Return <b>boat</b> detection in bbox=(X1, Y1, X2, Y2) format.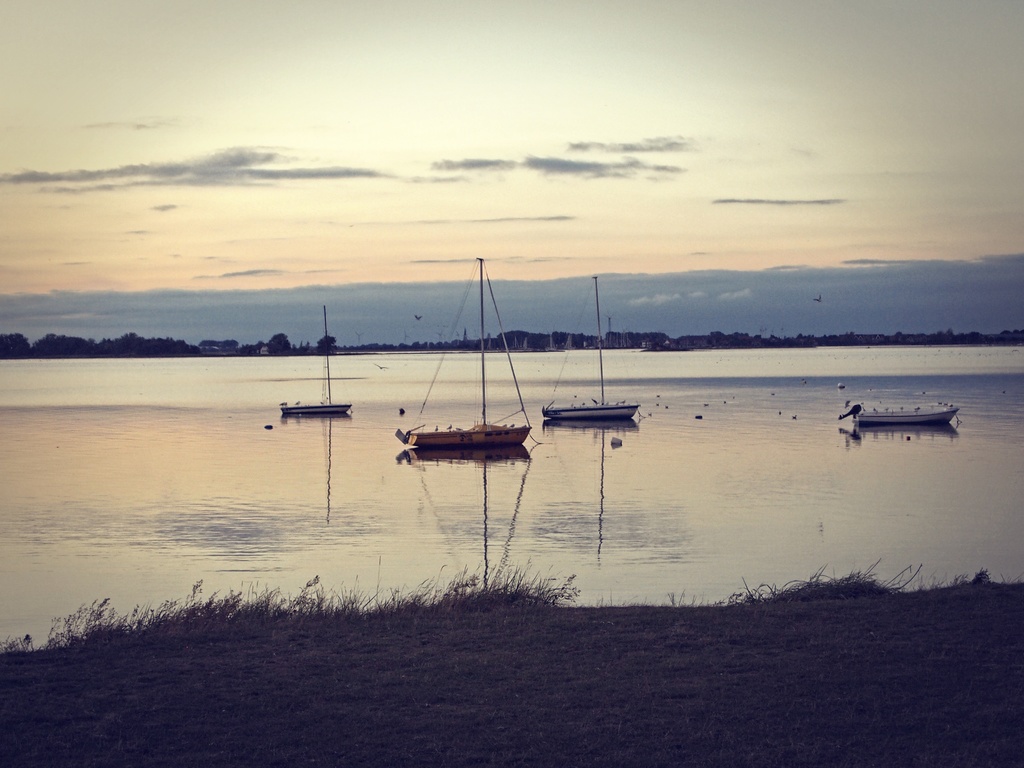
bbox=(550, 409, 643, 424).
